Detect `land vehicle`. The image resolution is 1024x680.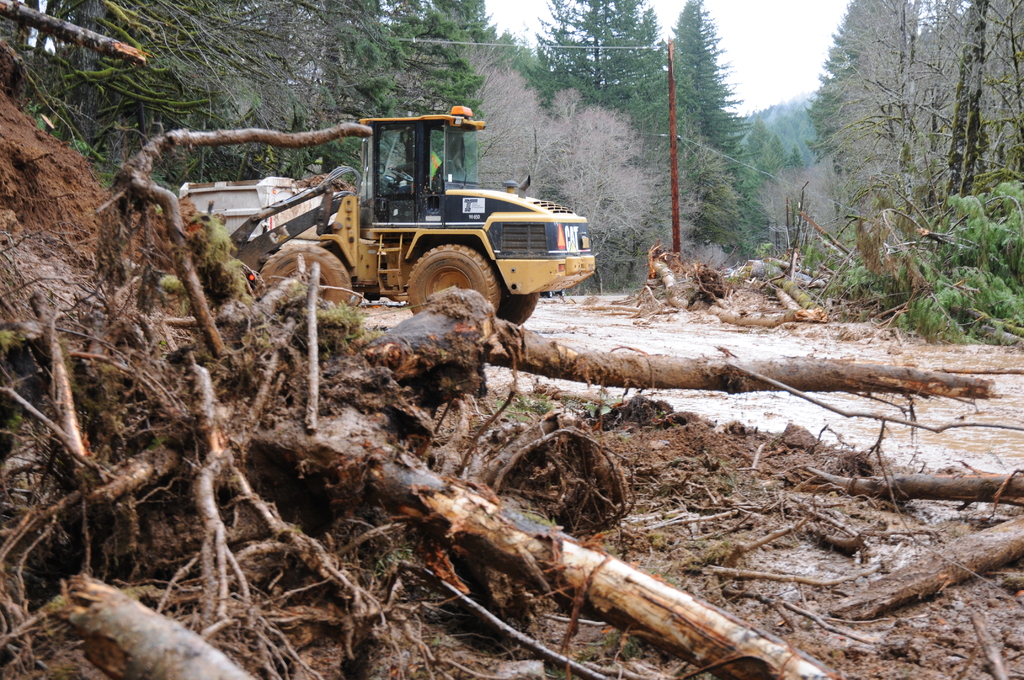
select_region(164, 113, 609, 313).
